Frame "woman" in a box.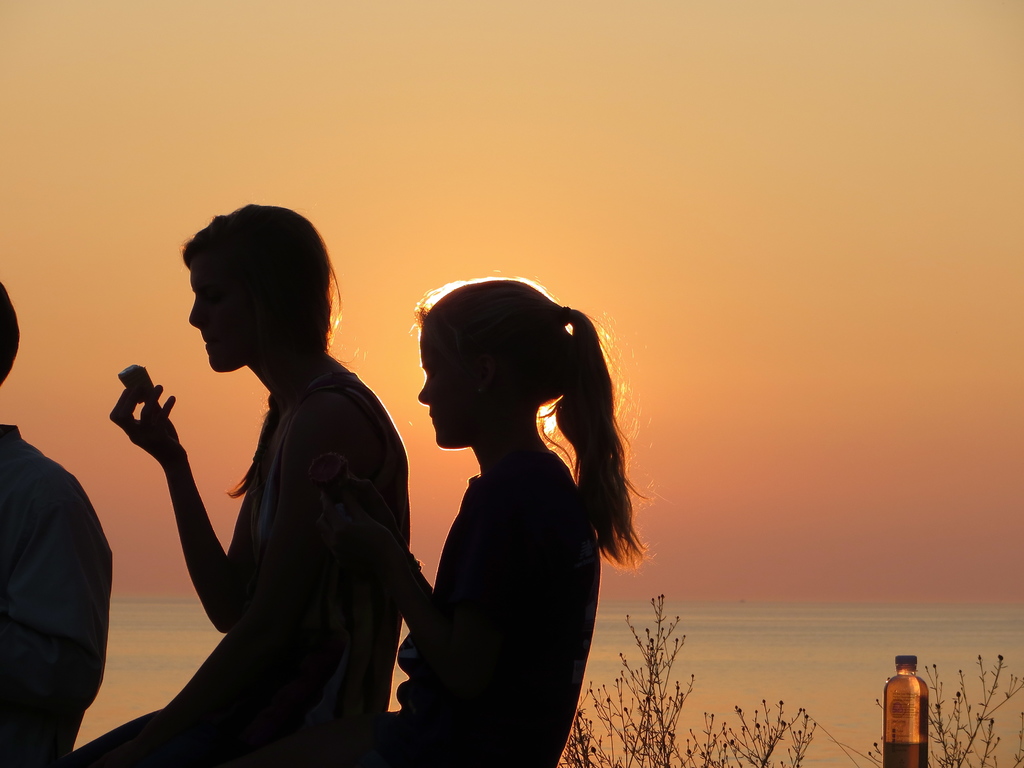
{"x1": 199, "y1": 221, "x2": 482, "y2": 726}.
